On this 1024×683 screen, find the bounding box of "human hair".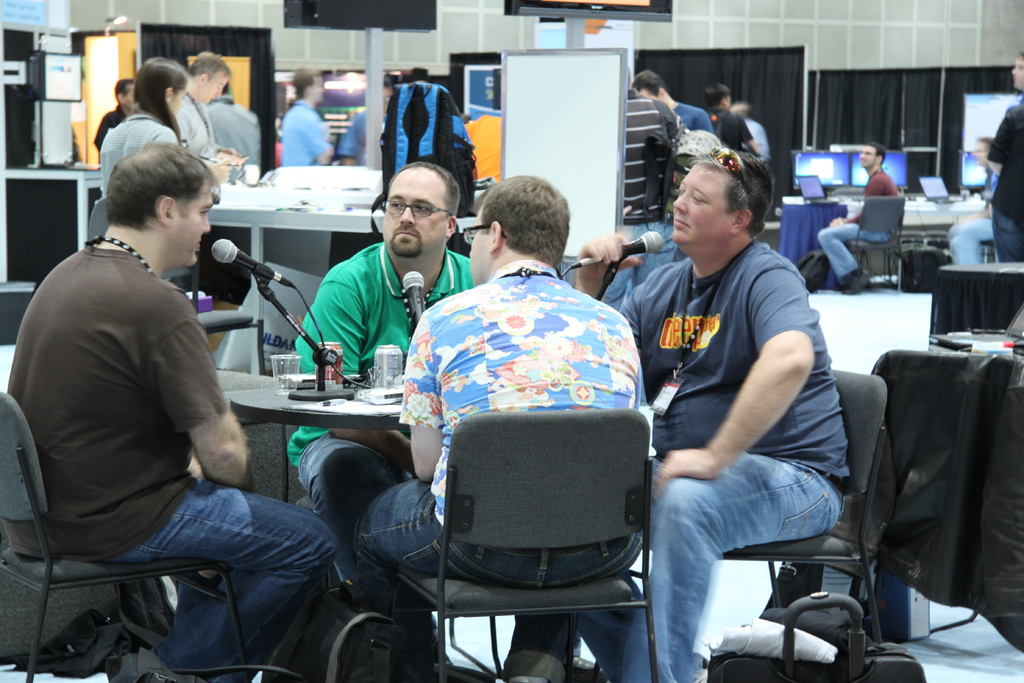
Bounding box: crop(388, 161, 459, 219).
